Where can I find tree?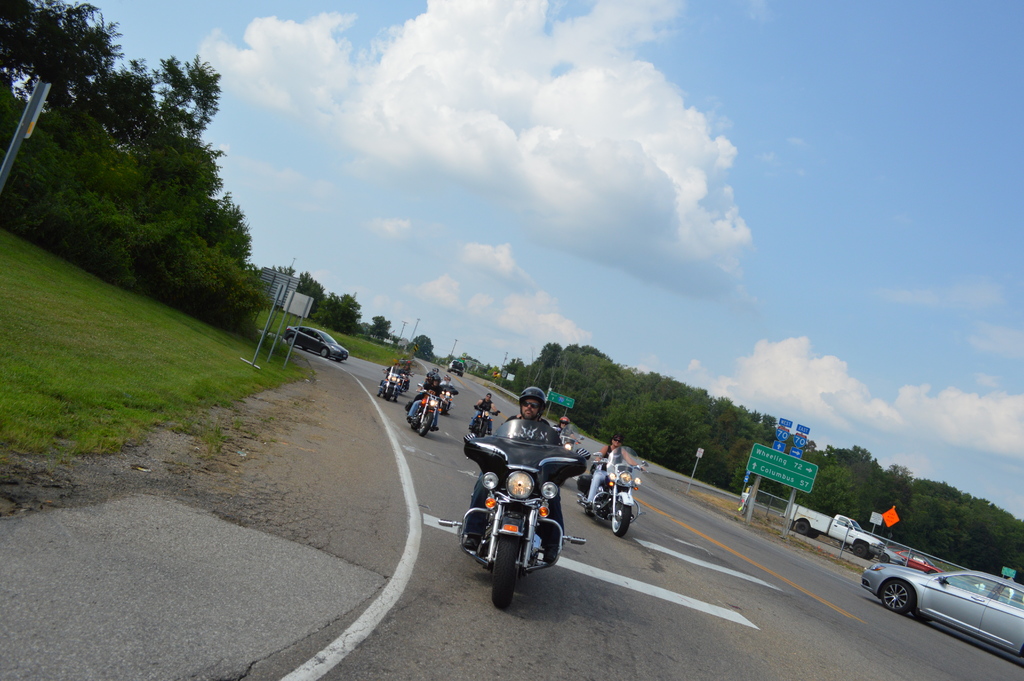
You can find it at (left=298, top=274, right=324, bottom=317).
